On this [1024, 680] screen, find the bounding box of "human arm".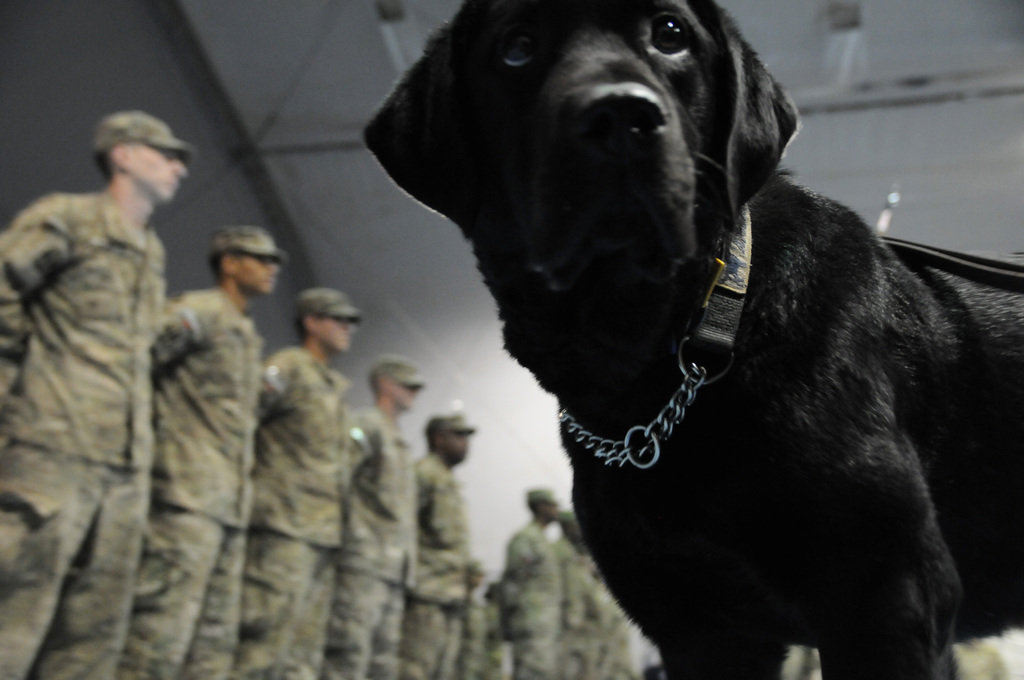
Bounding box: [353, 408, 380, 484].
